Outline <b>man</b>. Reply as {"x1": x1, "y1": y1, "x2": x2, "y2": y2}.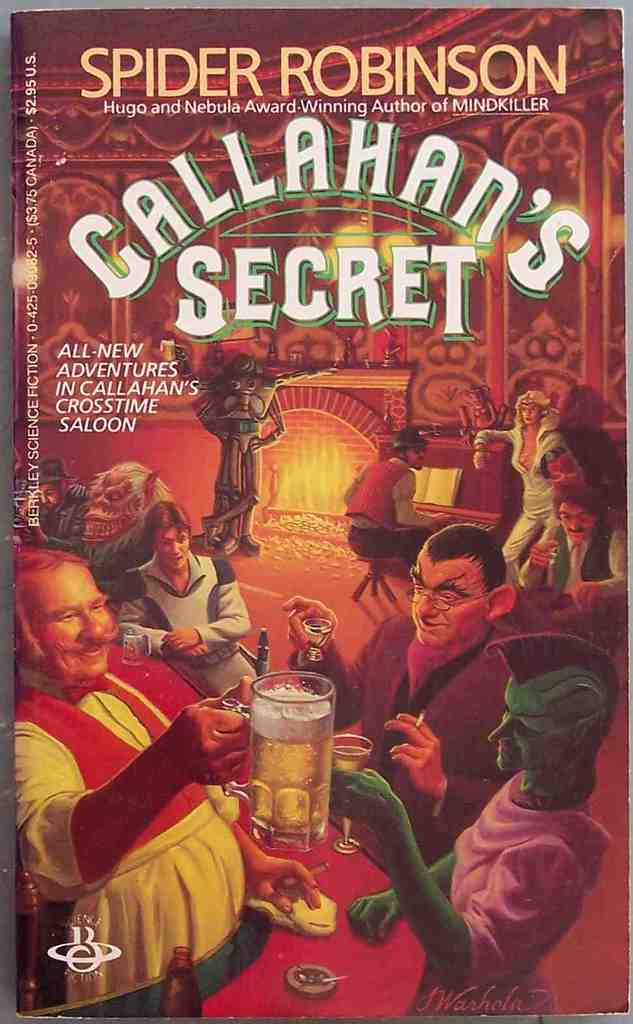
{"x1": 22, "y1": 522, "x2": 260, "y2": 995}.
